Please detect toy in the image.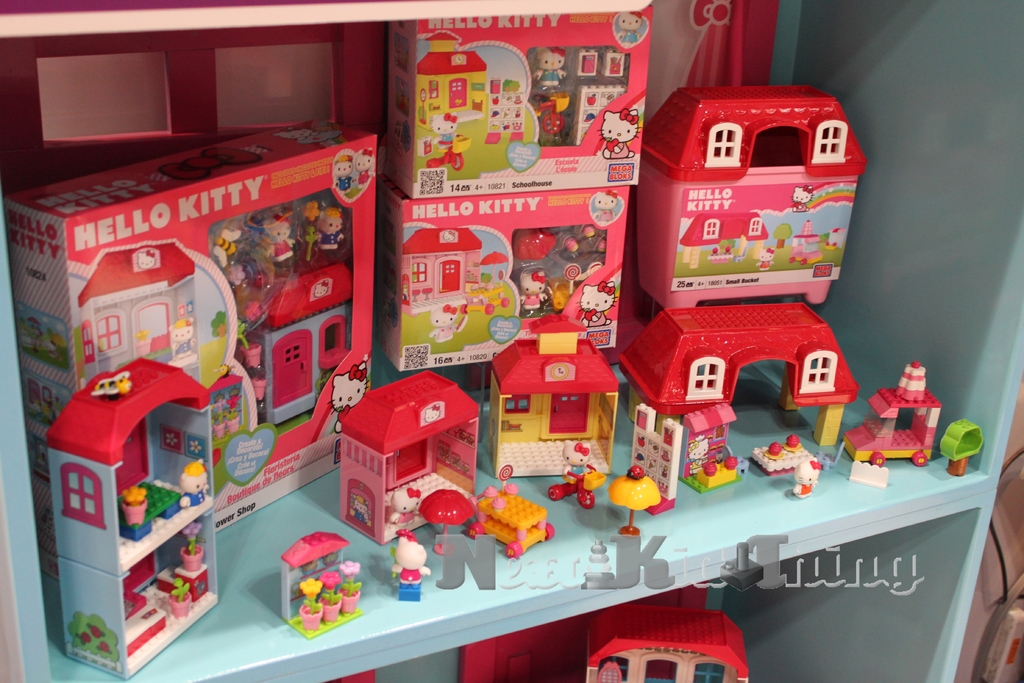
<box>179,456,209,508</box>.
